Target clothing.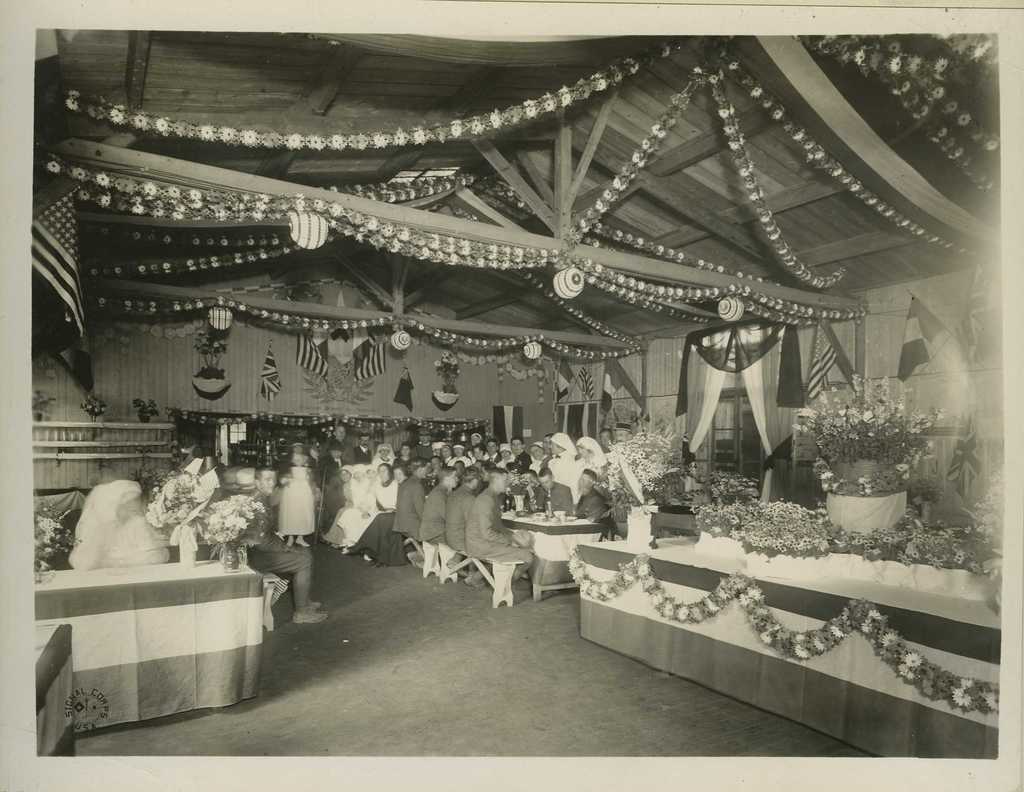
Target region: <bbox>406, 489, 448, 540</bbox>.
